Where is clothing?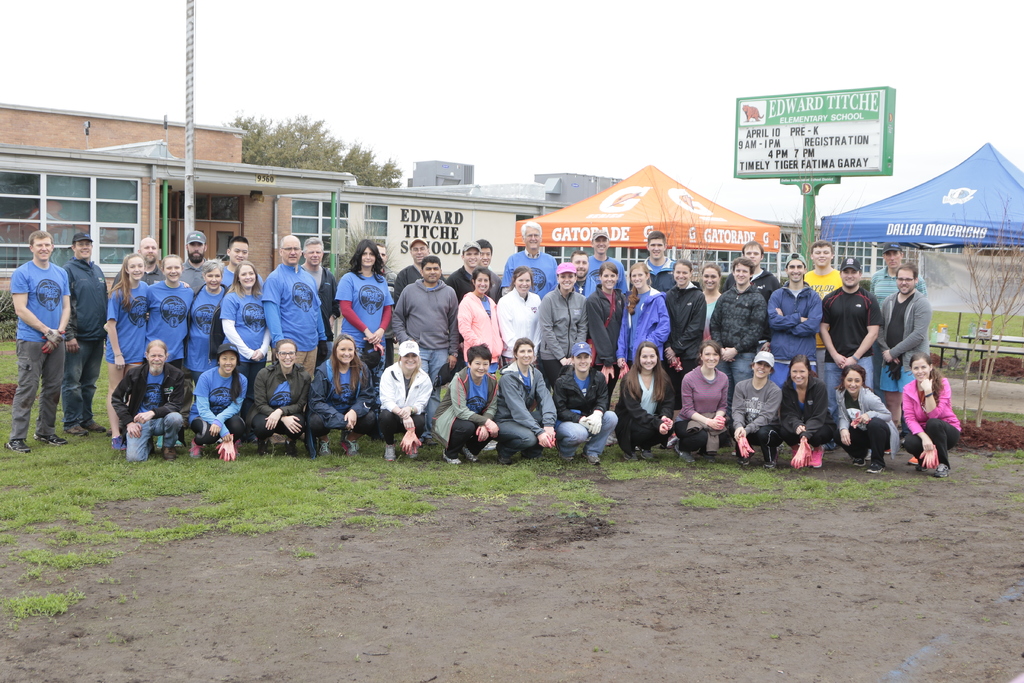
bbox=[872, 264, 925, 309].
